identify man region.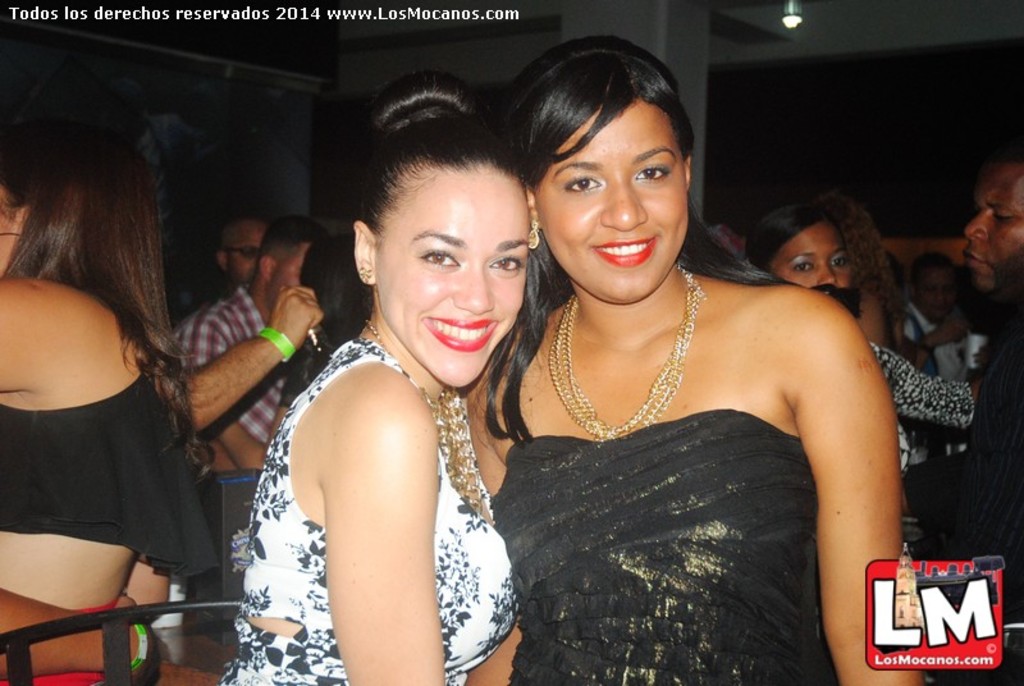
Region: <bbox>221, 220, 271, 283</bbox>.
